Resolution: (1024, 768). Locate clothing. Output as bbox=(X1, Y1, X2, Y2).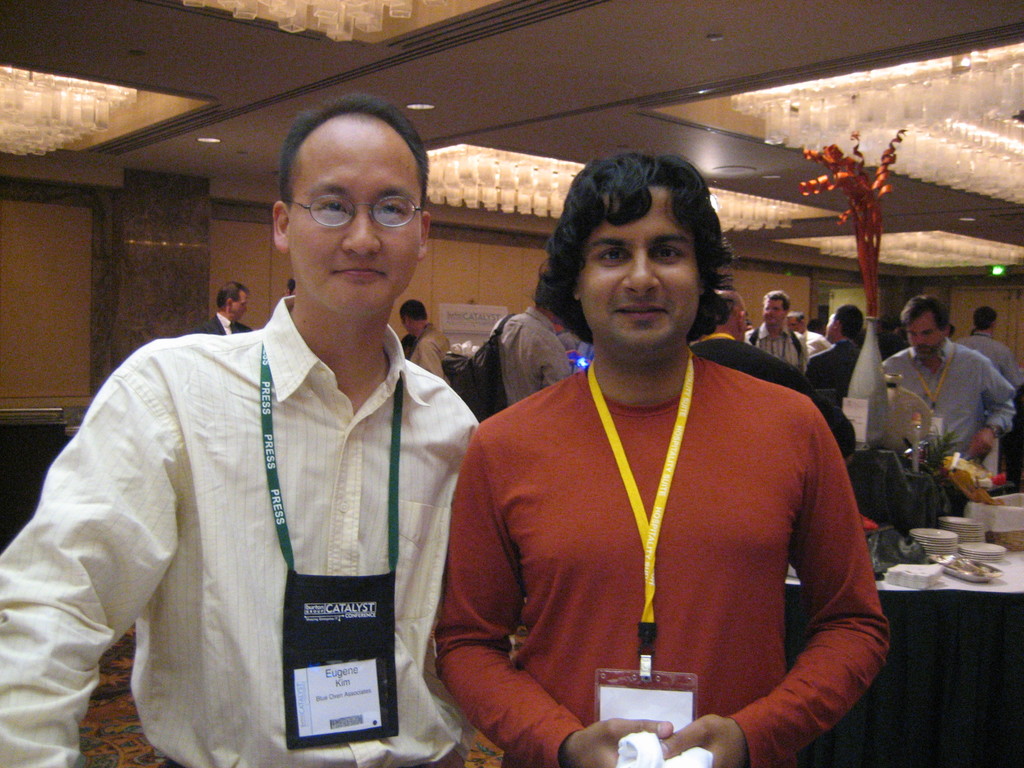
bbox=(691, 335, 856, 457).
